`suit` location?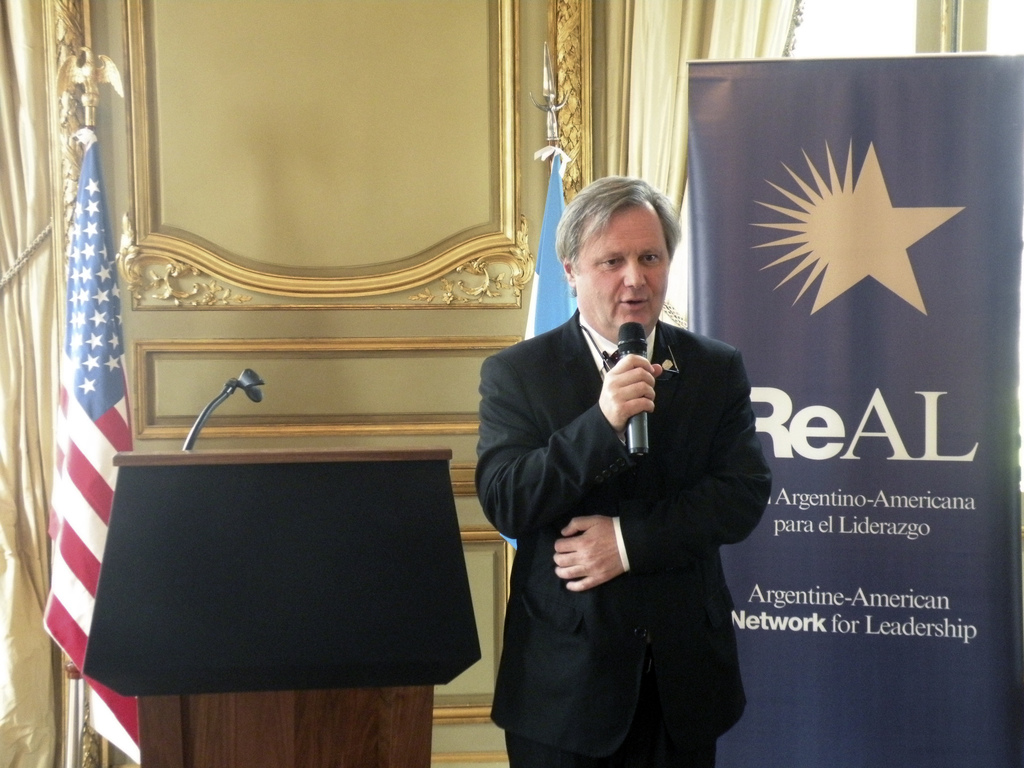
(487, 193, 775, 767)
